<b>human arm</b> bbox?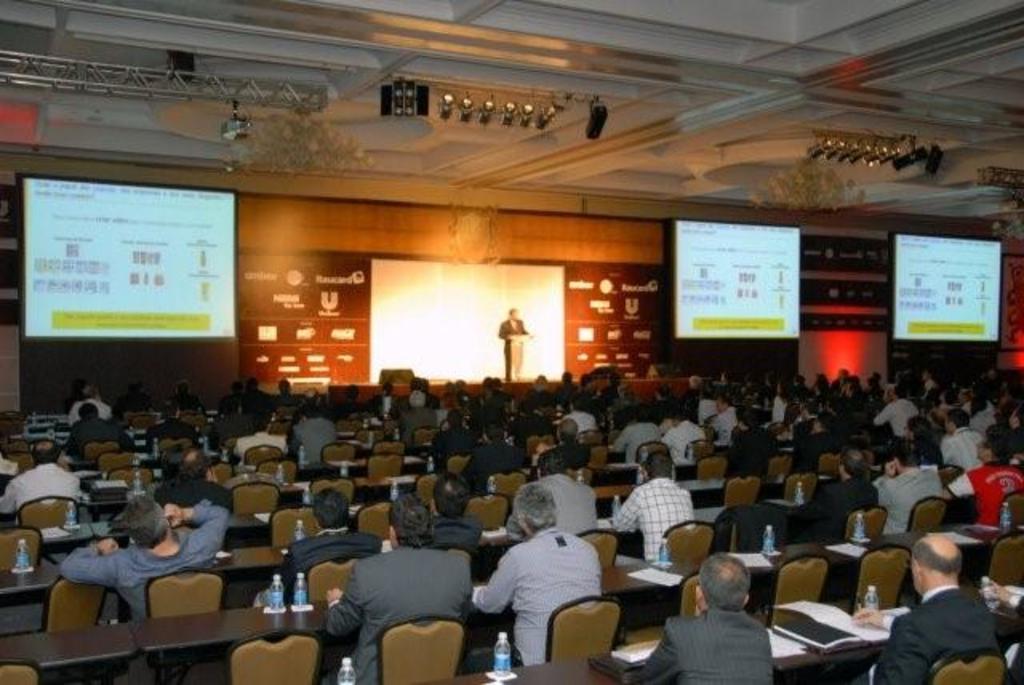
bbox=[464, 458, 474, 487]
